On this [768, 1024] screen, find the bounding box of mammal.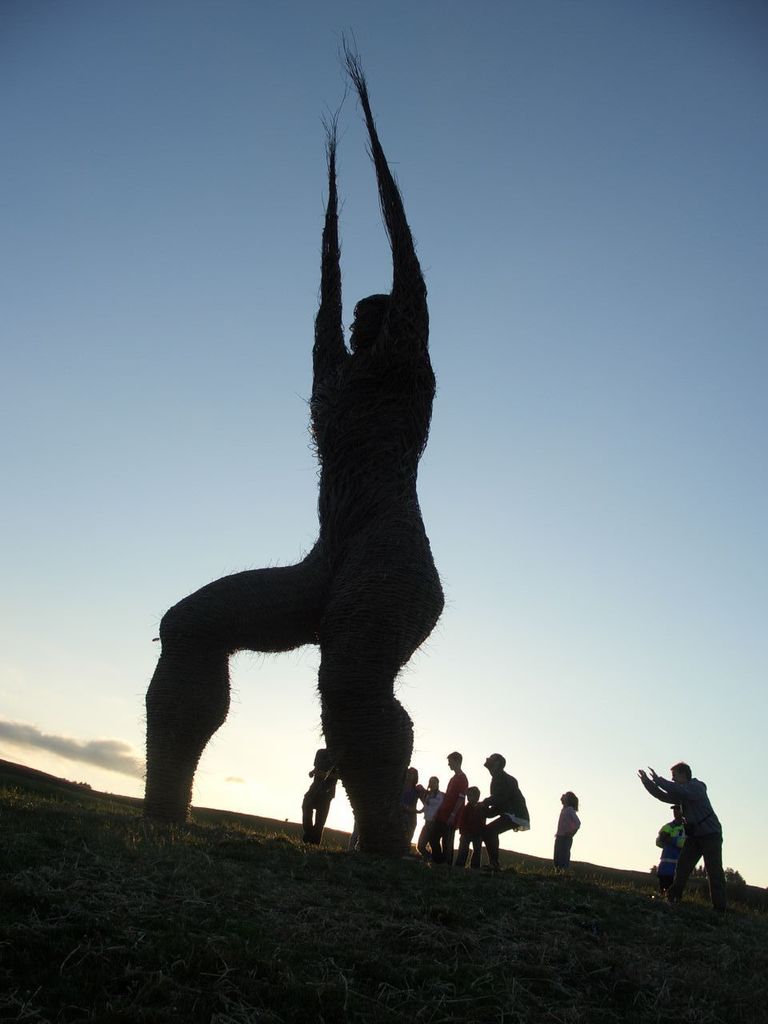
Bounding box: BBox(301, 746, 342, 845).
